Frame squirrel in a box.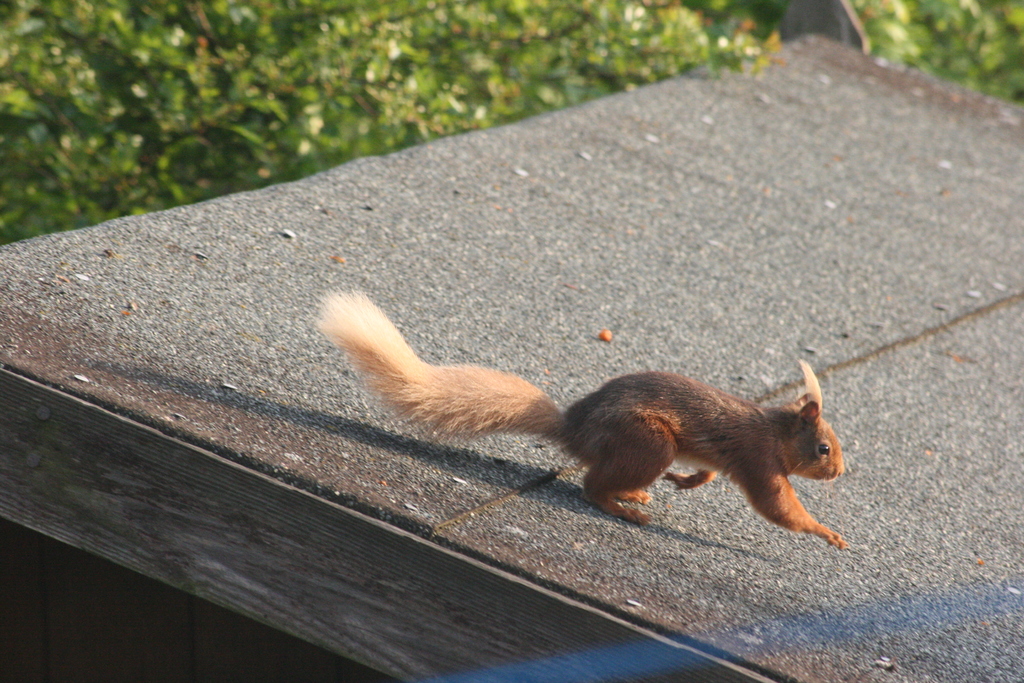
bbox=[314, 287, 850, 554].
